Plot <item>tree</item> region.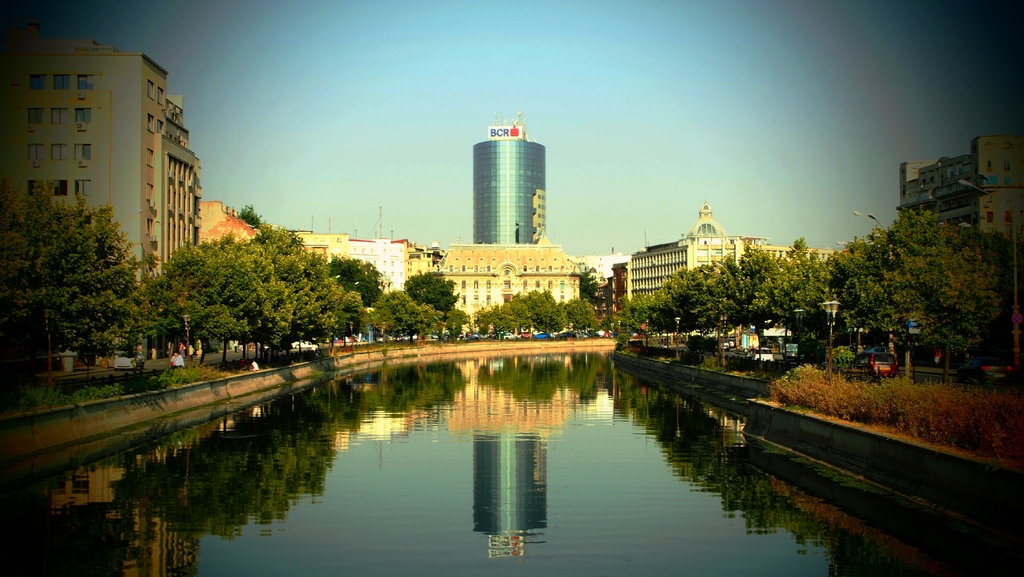
Plotted at select_region(538, 301, 566, 334).
